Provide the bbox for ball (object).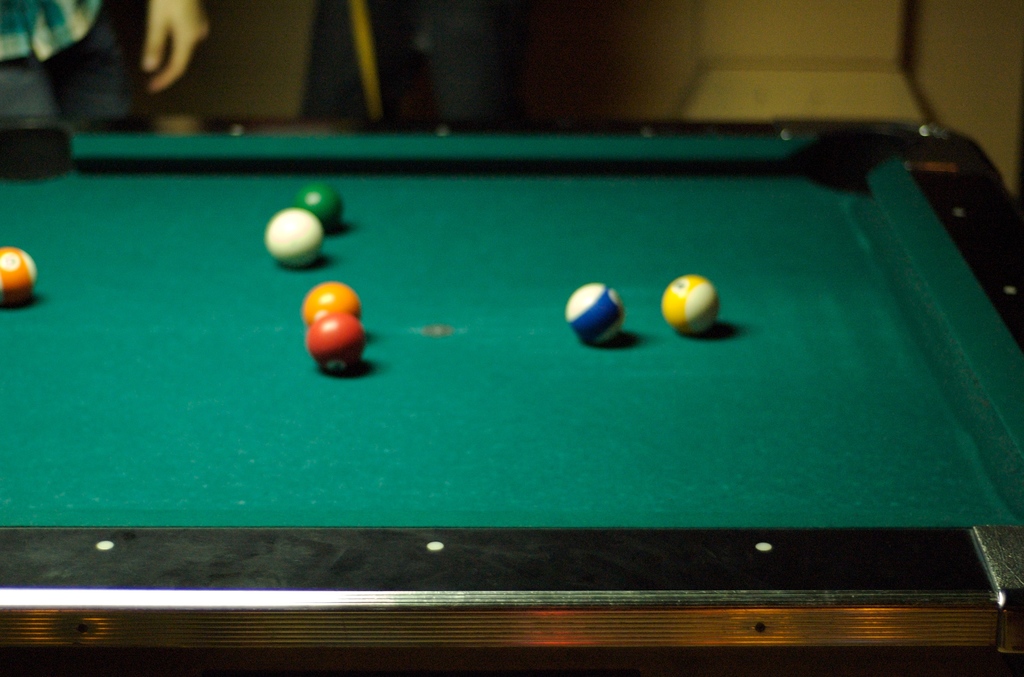
<region>302, 281, 362, 325</region>.
